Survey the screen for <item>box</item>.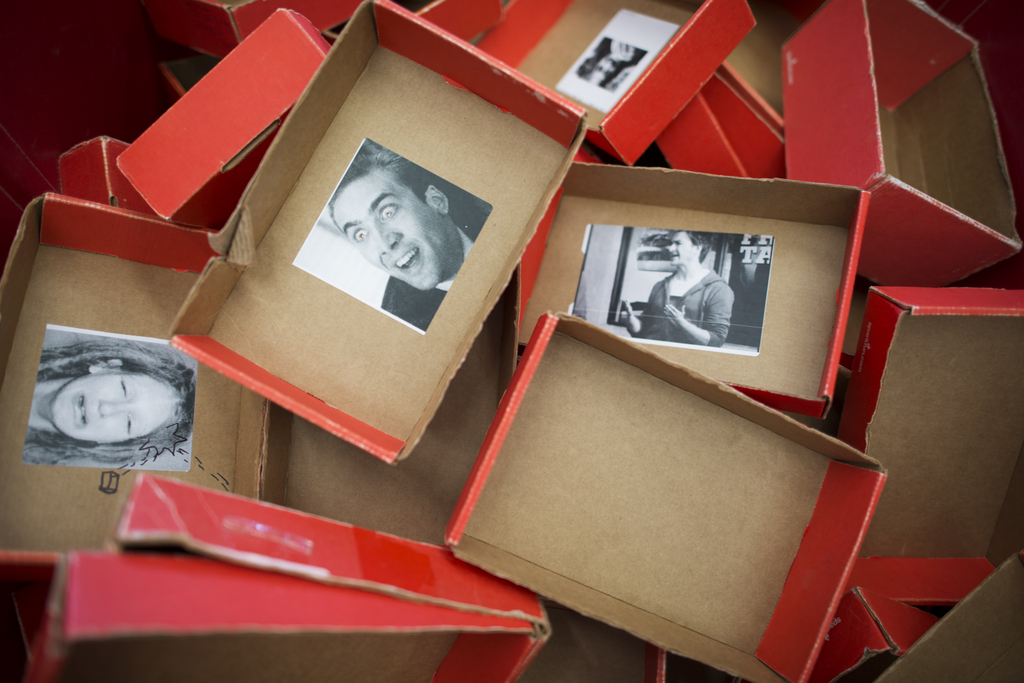
Survey found: rect(509, 601, 666, 682).
